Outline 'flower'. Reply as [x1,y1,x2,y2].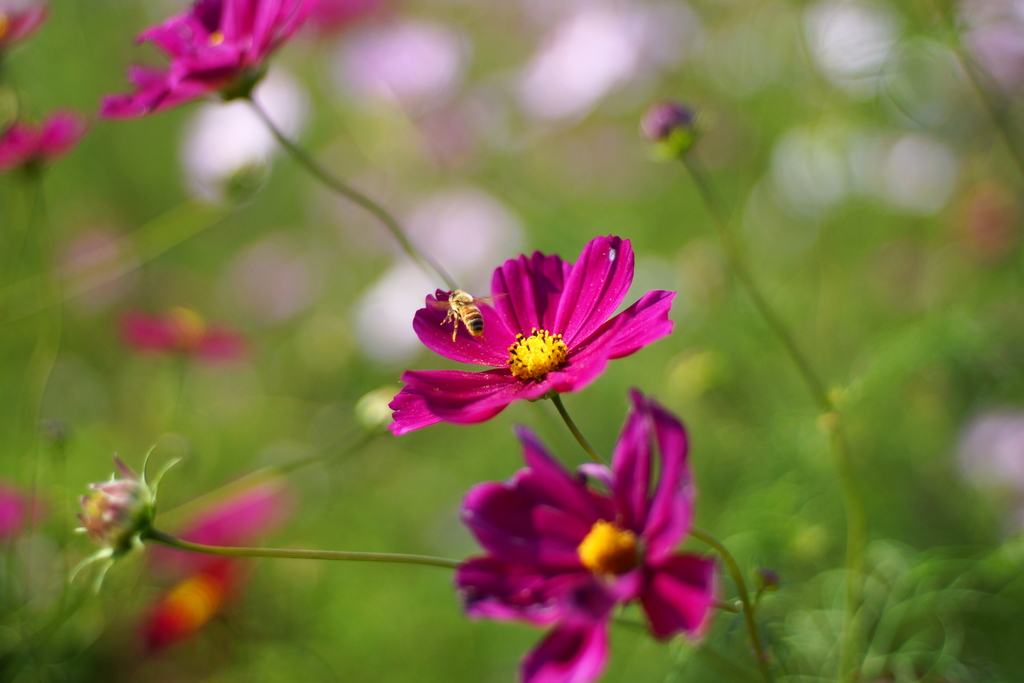
[641,101,705,164].
